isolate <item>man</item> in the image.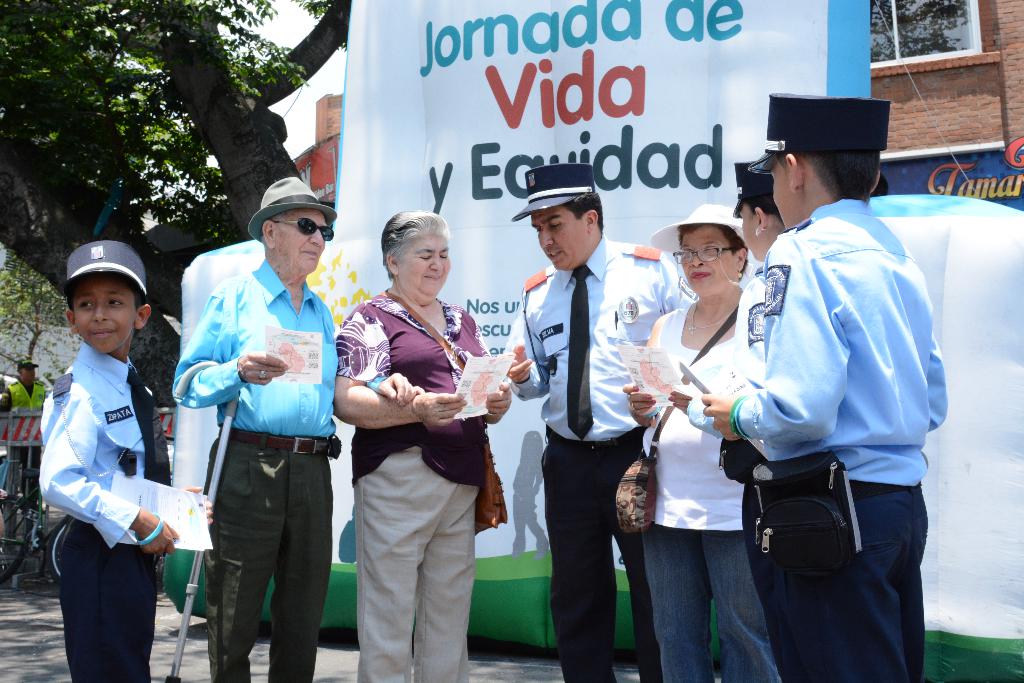
Isolated region: [168,189,343,677].
